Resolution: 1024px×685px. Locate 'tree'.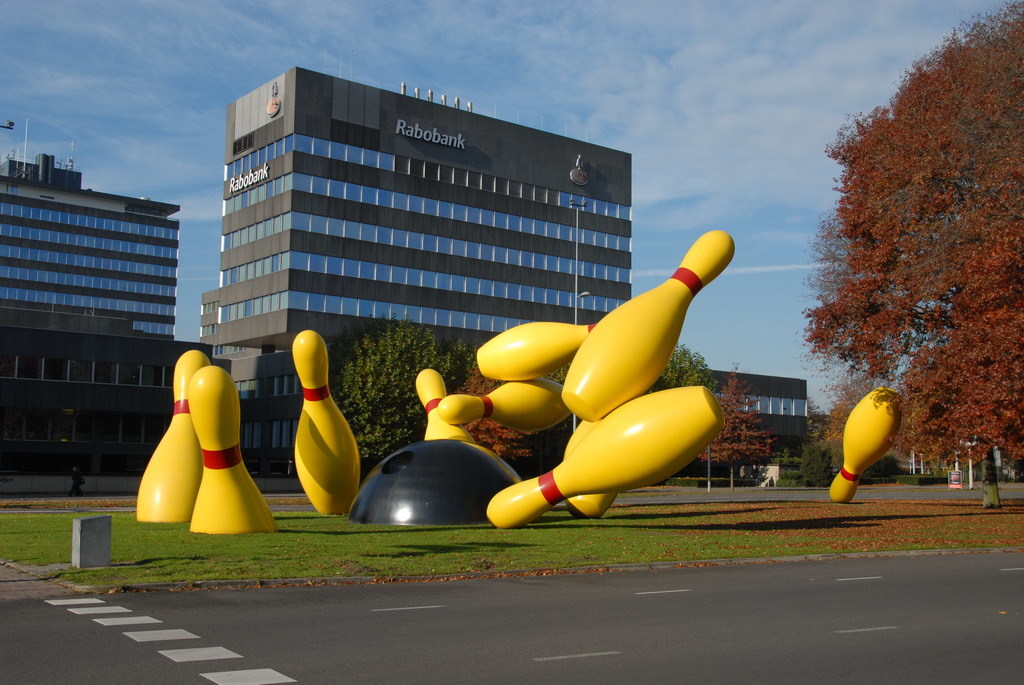
801, 0, 1023, 493.
